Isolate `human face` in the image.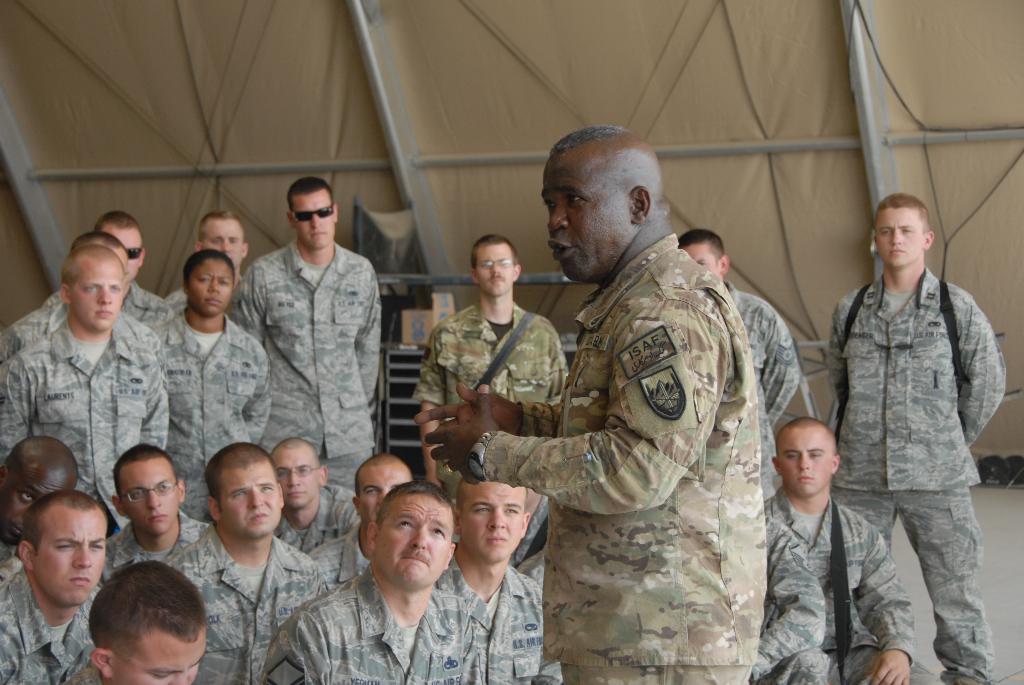
Isolated region: pyautogui.locateOnScreen(543, 157, 629, 283).
